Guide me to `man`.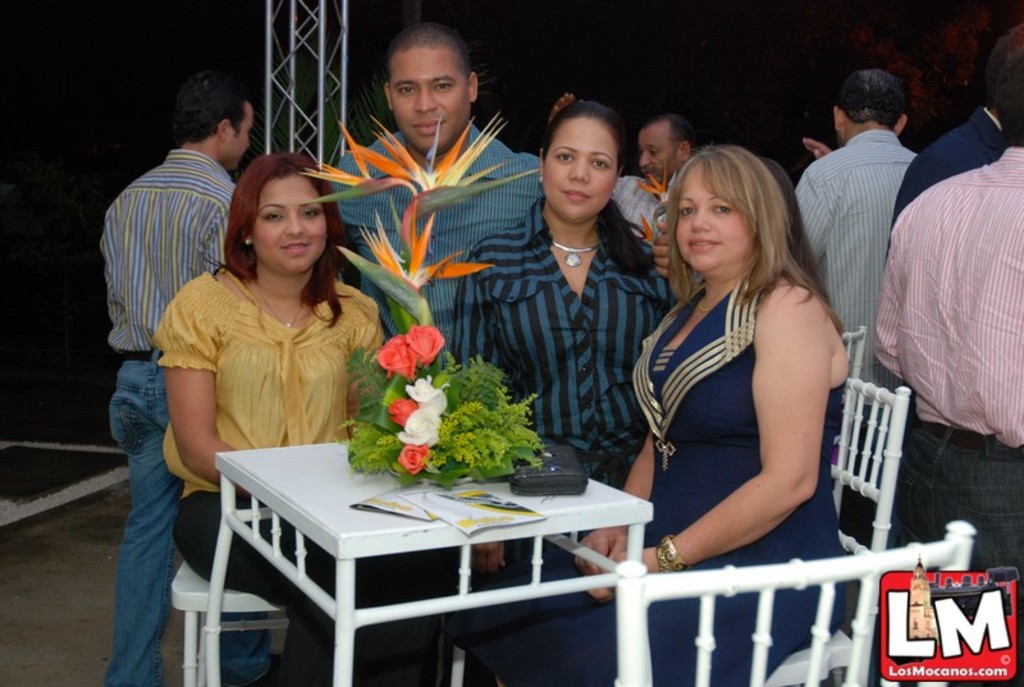
Guidance: 549:105:721:308.
